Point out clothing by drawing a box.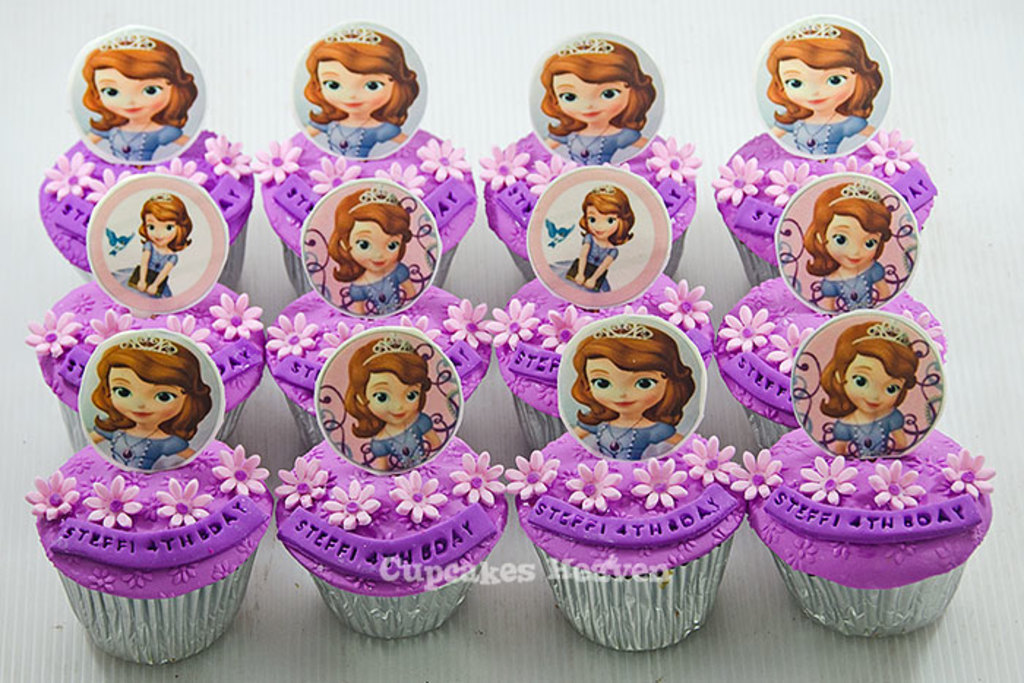
129/241/176/297.
